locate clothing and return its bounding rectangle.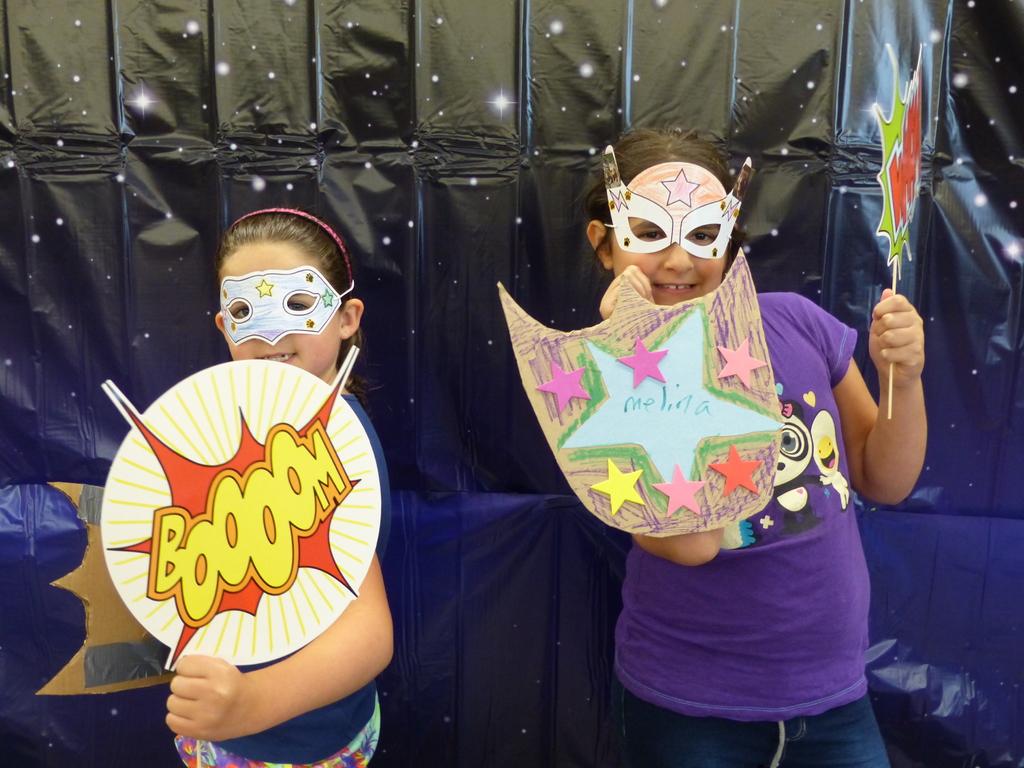
region(520, 208, 886, 714).
